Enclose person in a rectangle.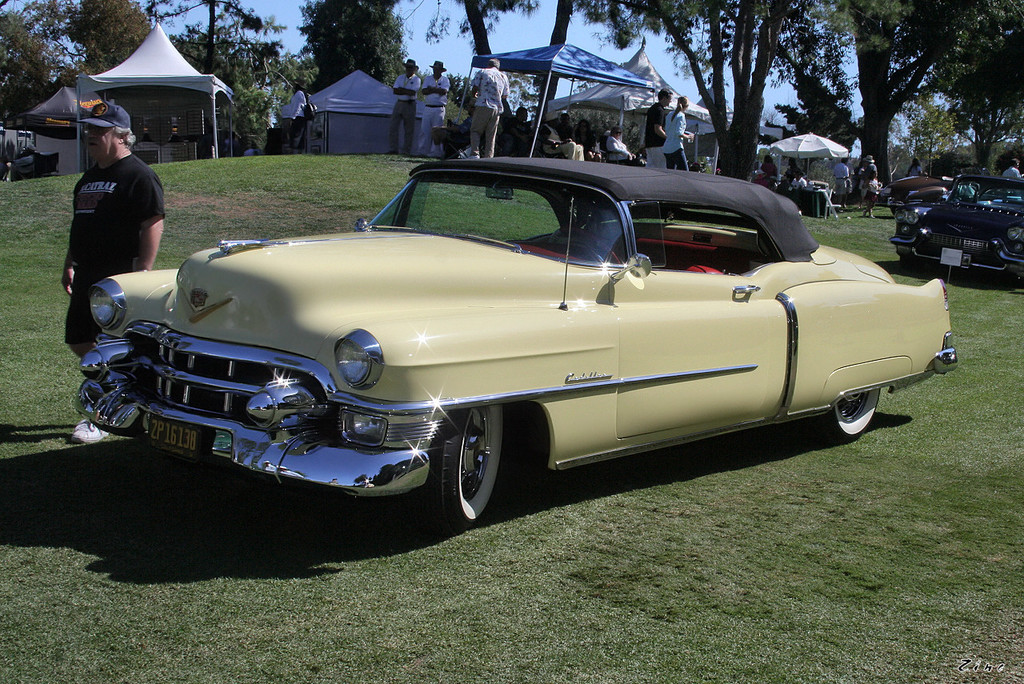
x1=1003, y1=158, x2=1023, y2=180.
